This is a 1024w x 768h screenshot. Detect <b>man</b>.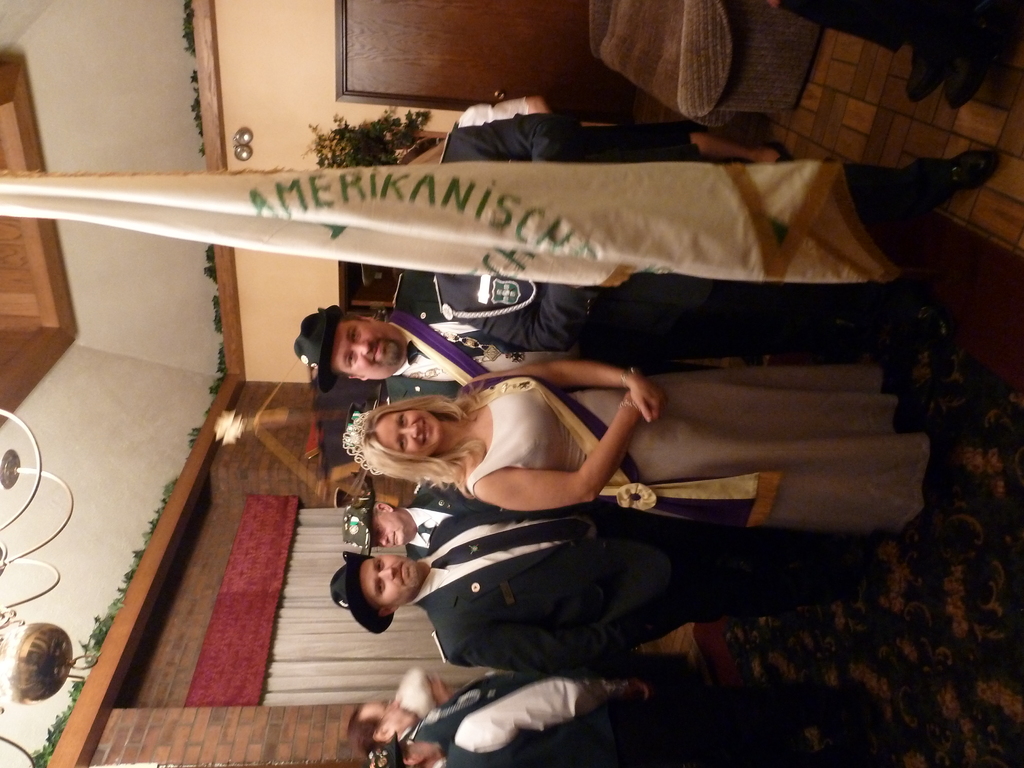
<box>349,677,530,759</box>.
